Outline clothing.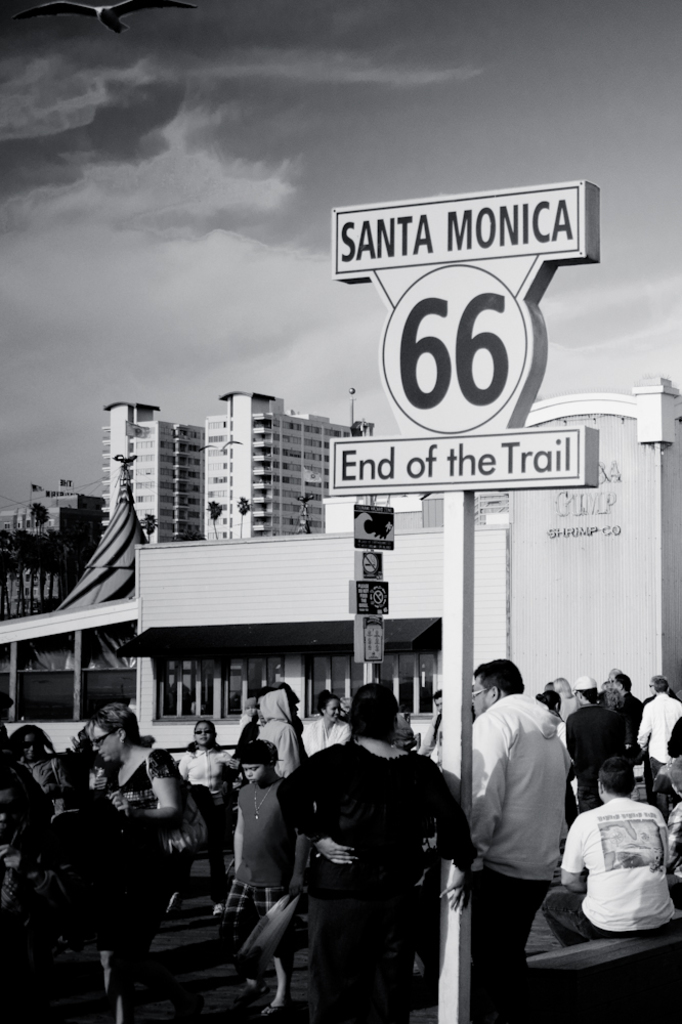
Outline: <box>258,686,298,776</box>.
